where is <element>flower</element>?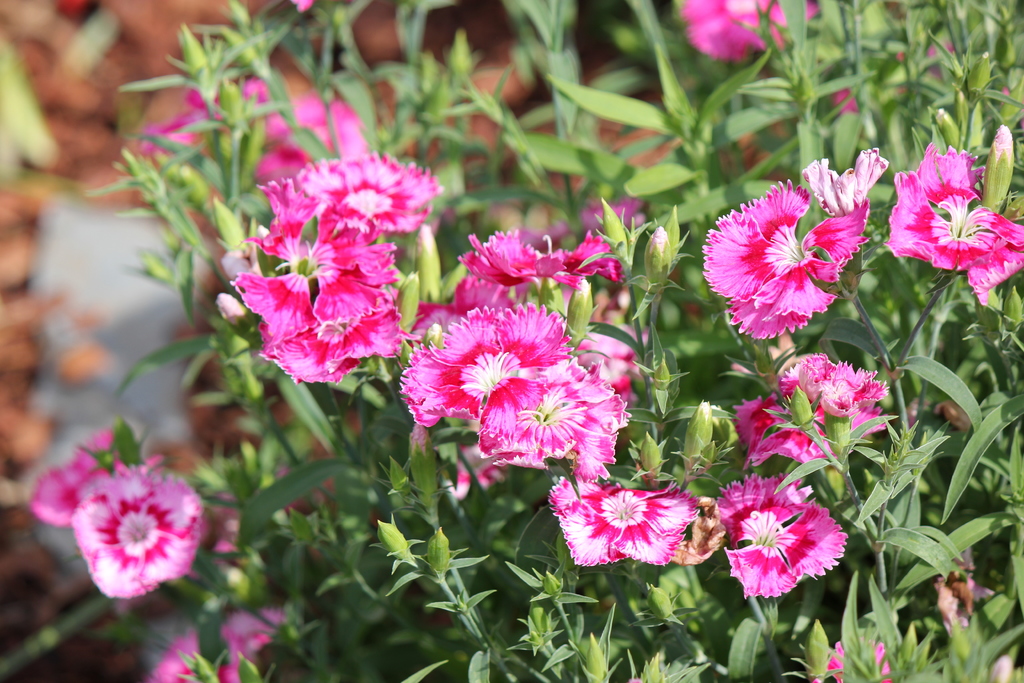
Rect(881, 147, 1023, 311).
